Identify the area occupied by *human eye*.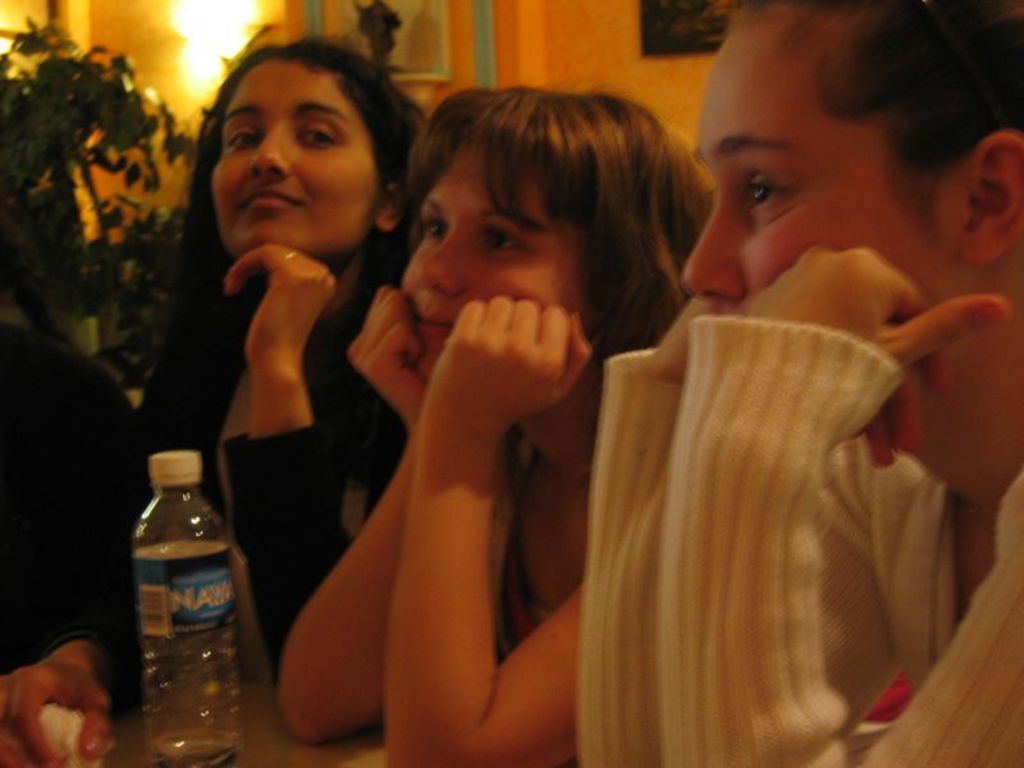
Area: {"left": 717, "top": 146, "right": 817, "bottom": 218}.
